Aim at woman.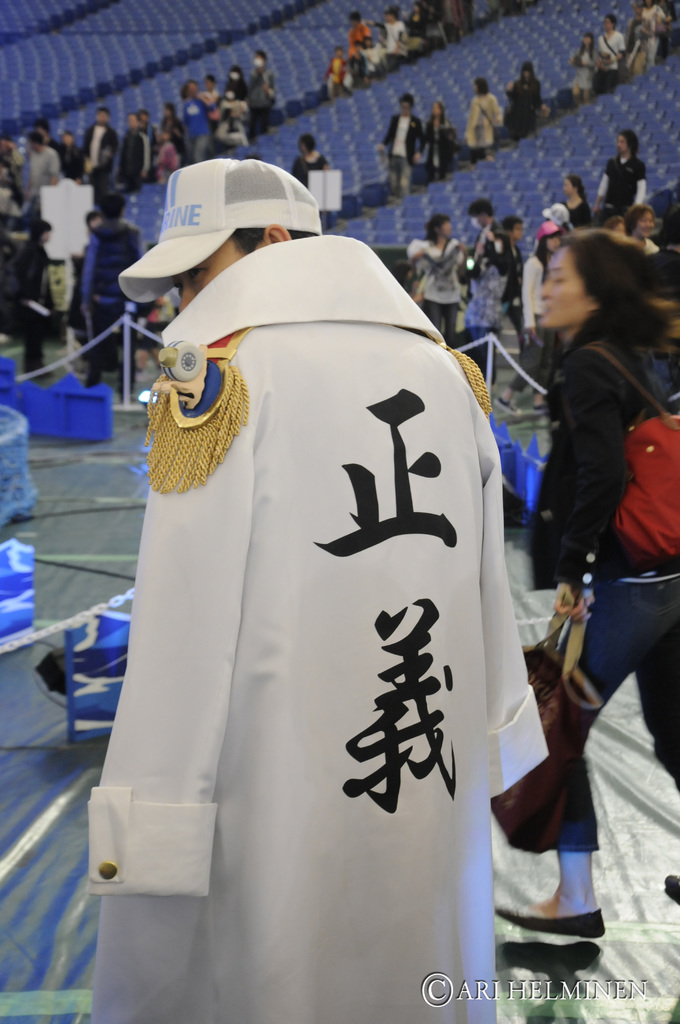
Aimed at left=493, top=218, right=679, bottom=935.
